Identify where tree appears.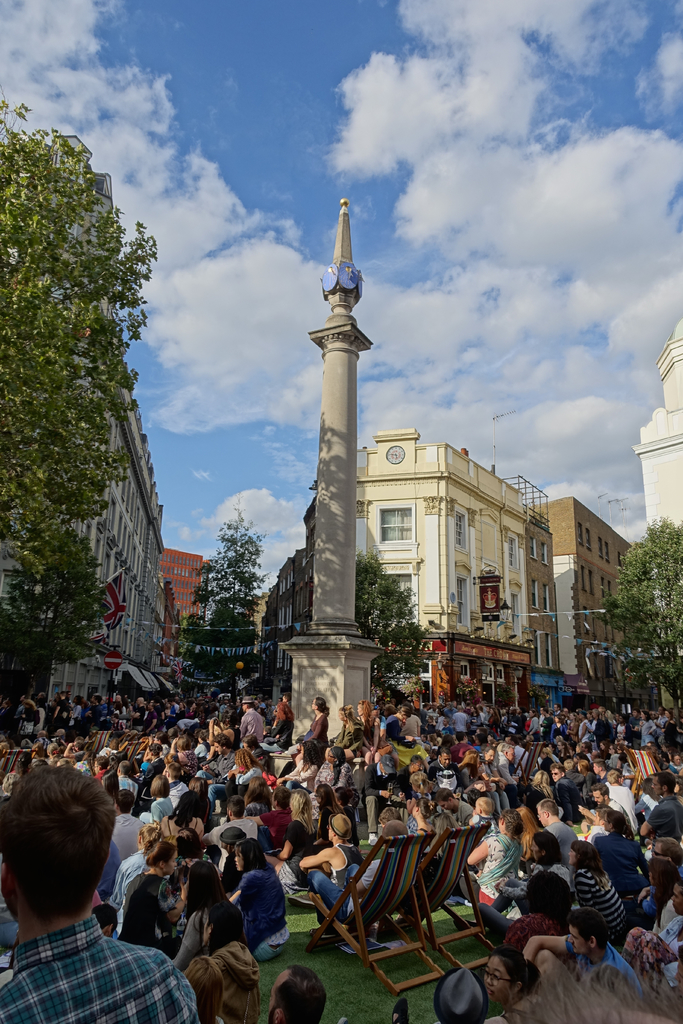
Appears at x1=11 y1=106 x2=151 y2=594.
